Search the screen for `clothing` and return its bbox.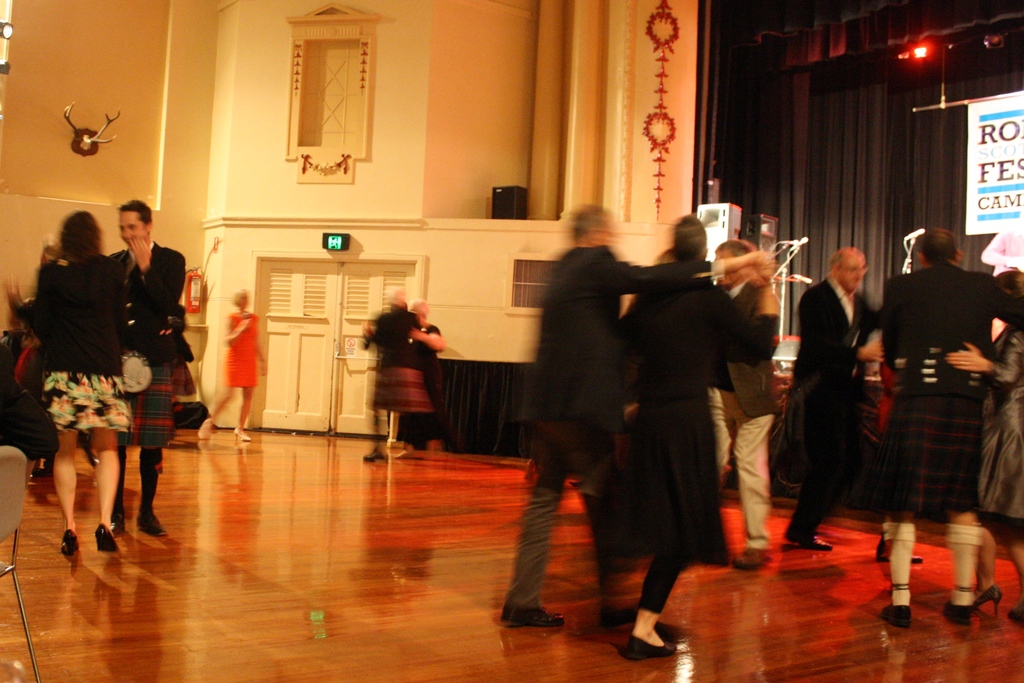
Found: 973, 320, 1023, 520.
